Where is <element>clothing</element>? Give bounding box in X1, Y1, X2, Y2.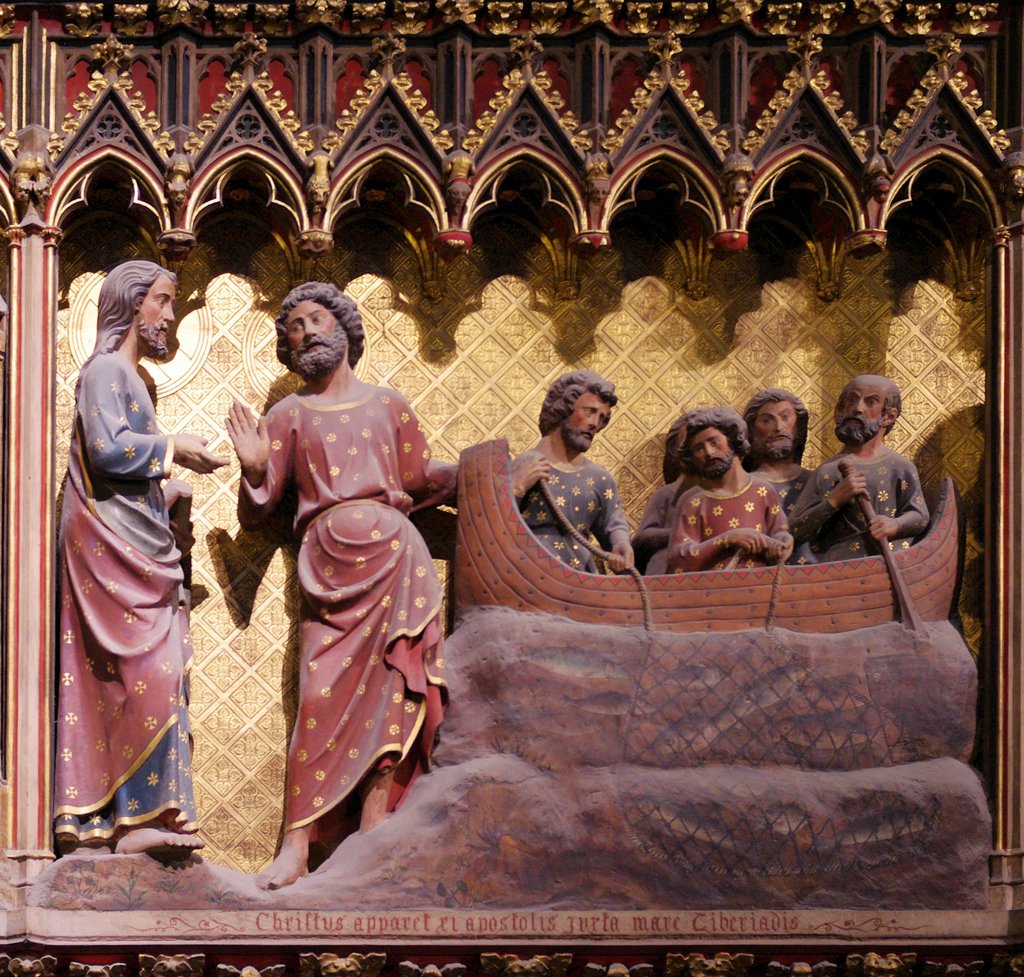
790, 448, 959, 588.
